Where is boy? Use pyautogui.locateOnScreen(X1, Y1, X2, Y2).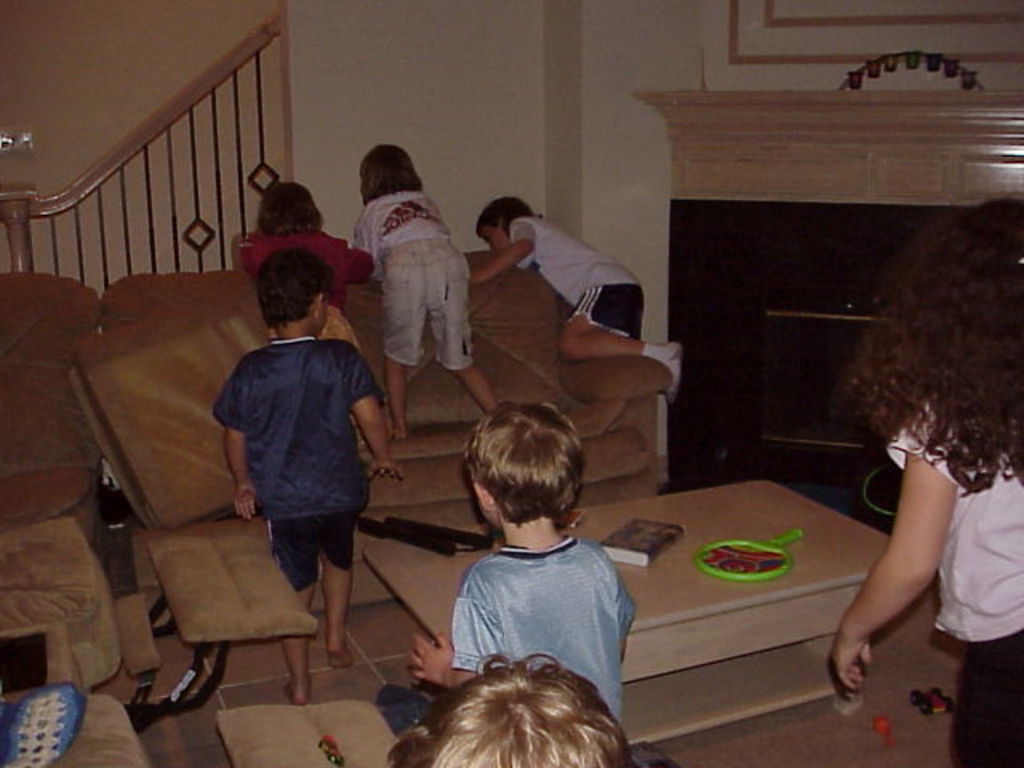
pyautogui.locateOnScreen(216, 248, 405, 707).
